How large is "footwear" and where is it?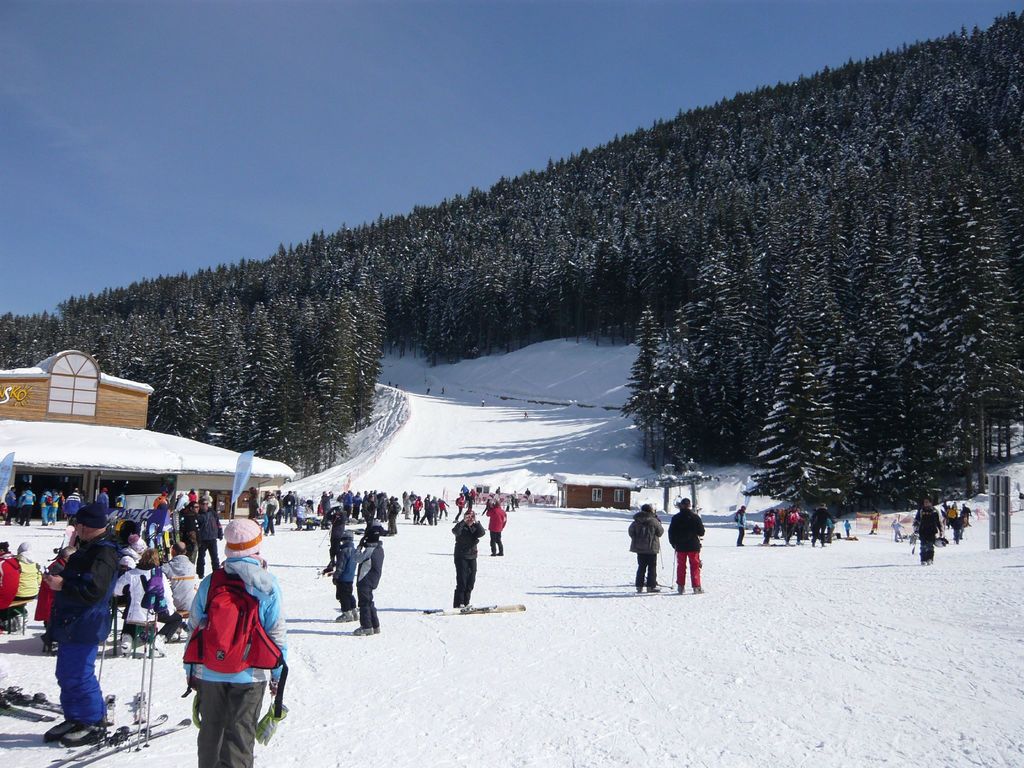
Bounding box: x1=62, y1=723, x2=108, y2=747.
